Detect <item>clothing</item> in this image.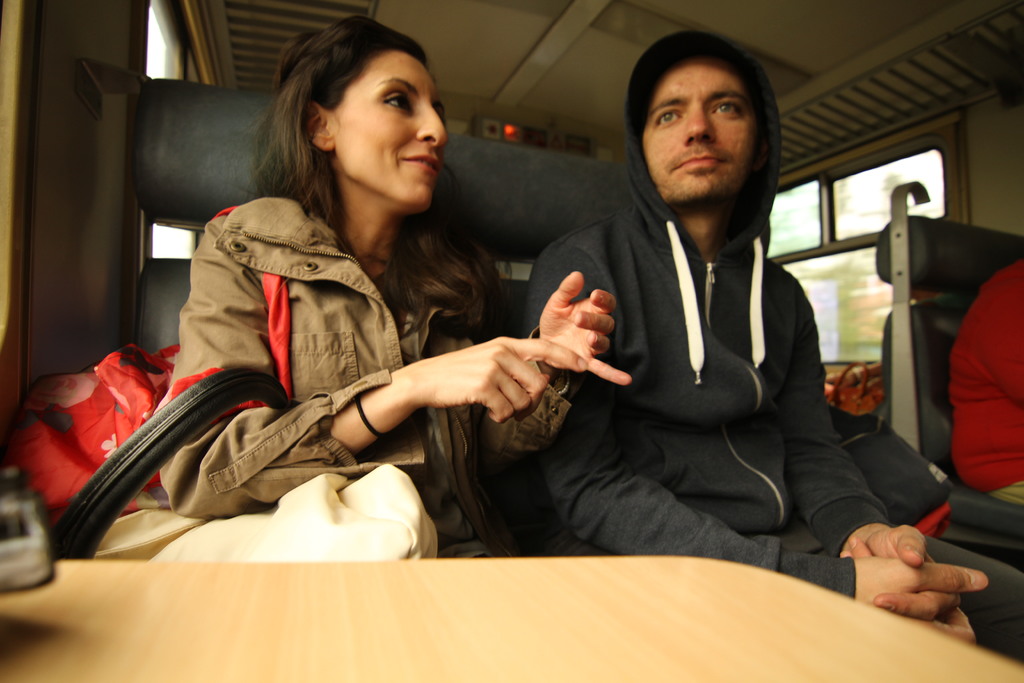
Detection: (524,167,1023,675).
